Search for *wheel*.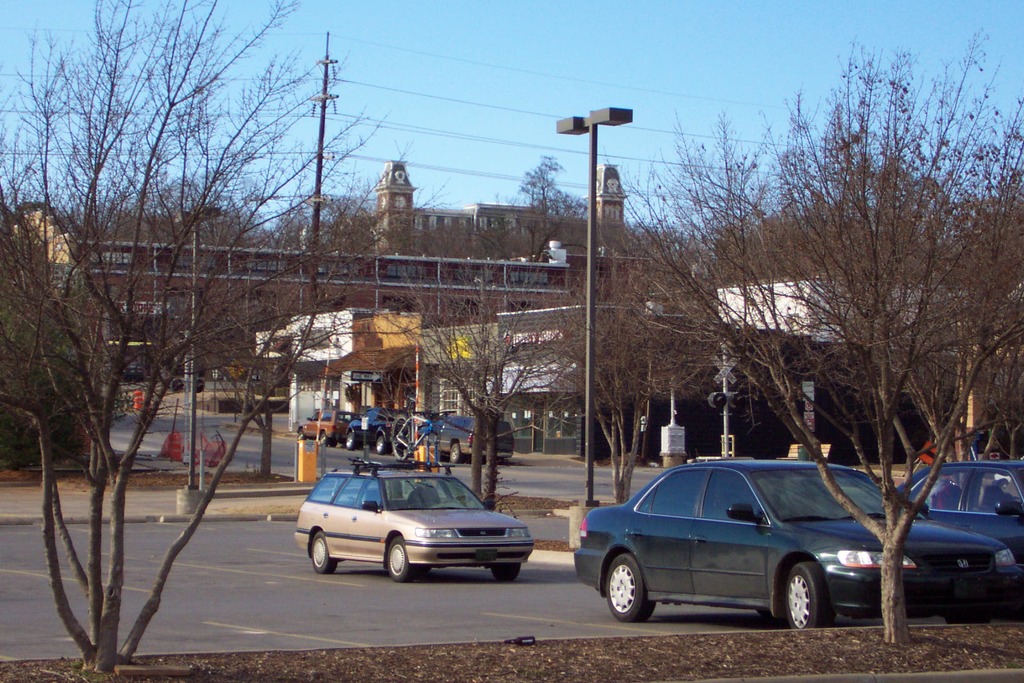
Found at (313, 532, 335, 572).
